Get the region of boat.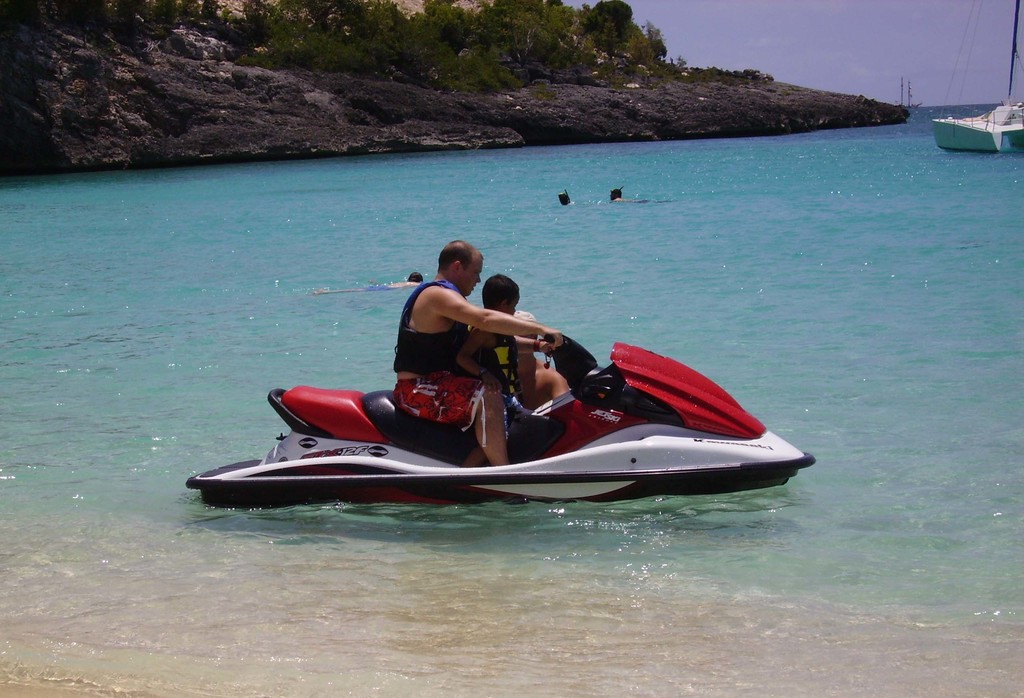
<bbox>179, 297, 817, 534</bbox>.
